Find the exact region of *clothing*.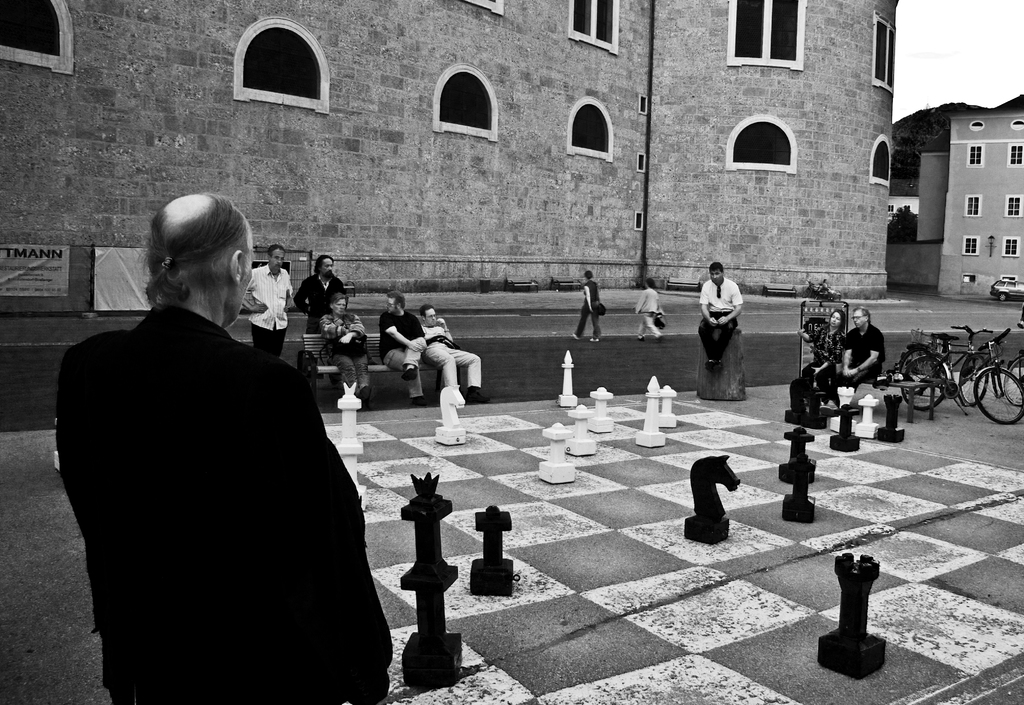
Exact region: {"left": 425, "top": 319, "right": 480, "bottom": 389}.
